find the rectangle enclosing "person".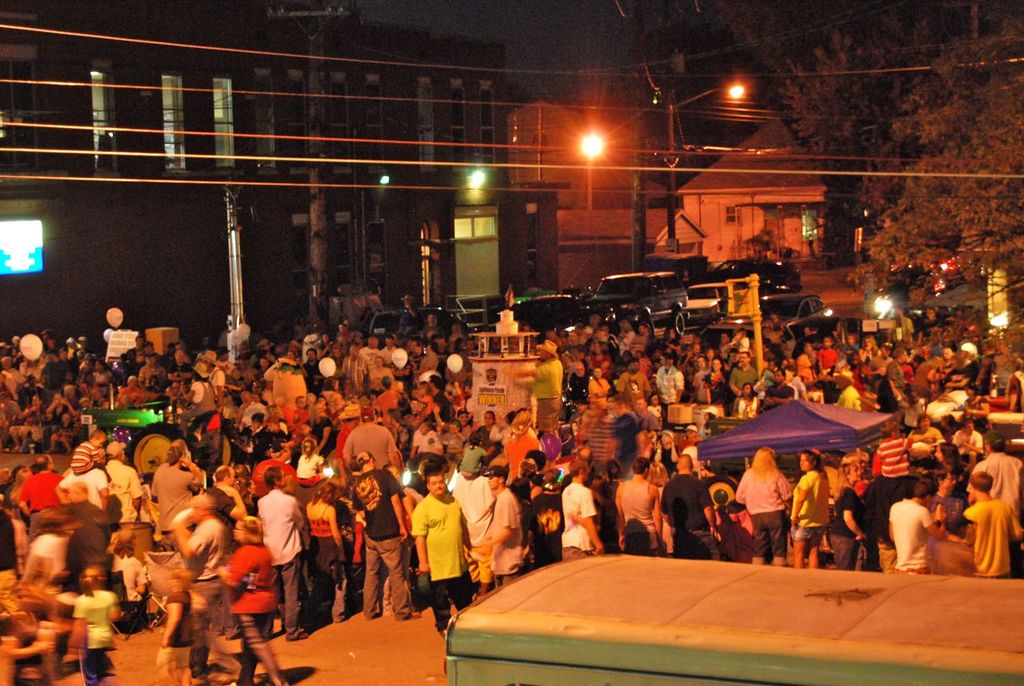
rect(10, 507, 78, 590).
